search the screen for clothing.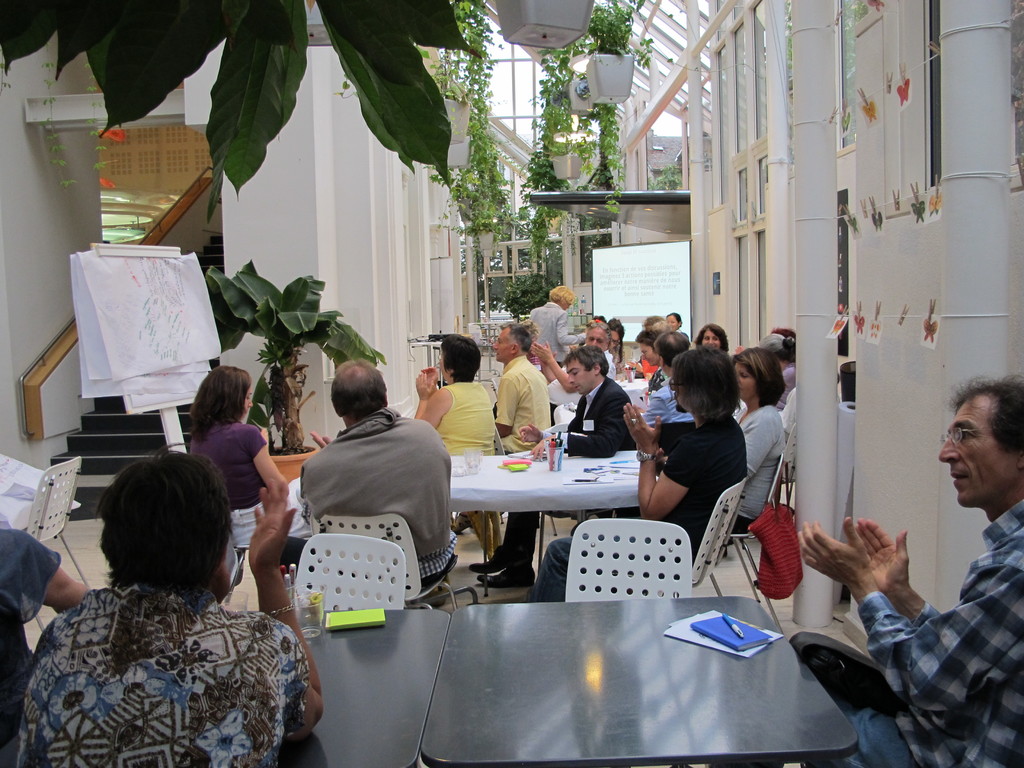
Found at (x1=20, y1=538, x2=312, y2=767).
